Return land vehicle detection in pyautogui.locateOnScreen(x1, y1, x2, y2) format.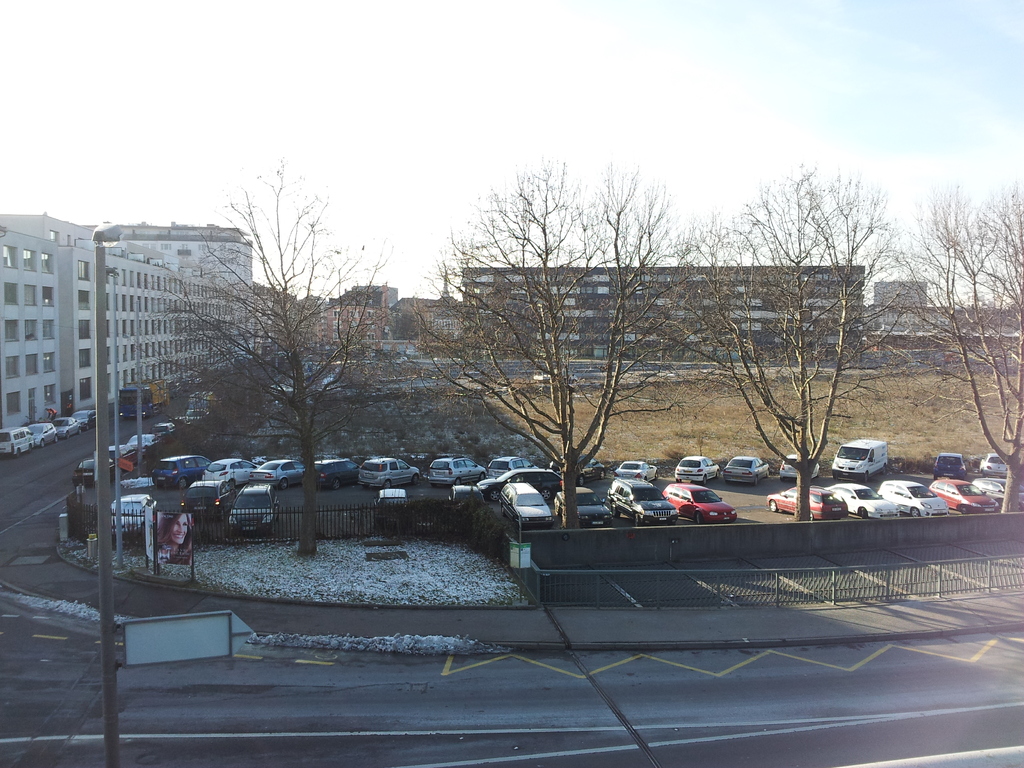
pyautogui.locateOnScreen(977, 449, 1008, 478).
